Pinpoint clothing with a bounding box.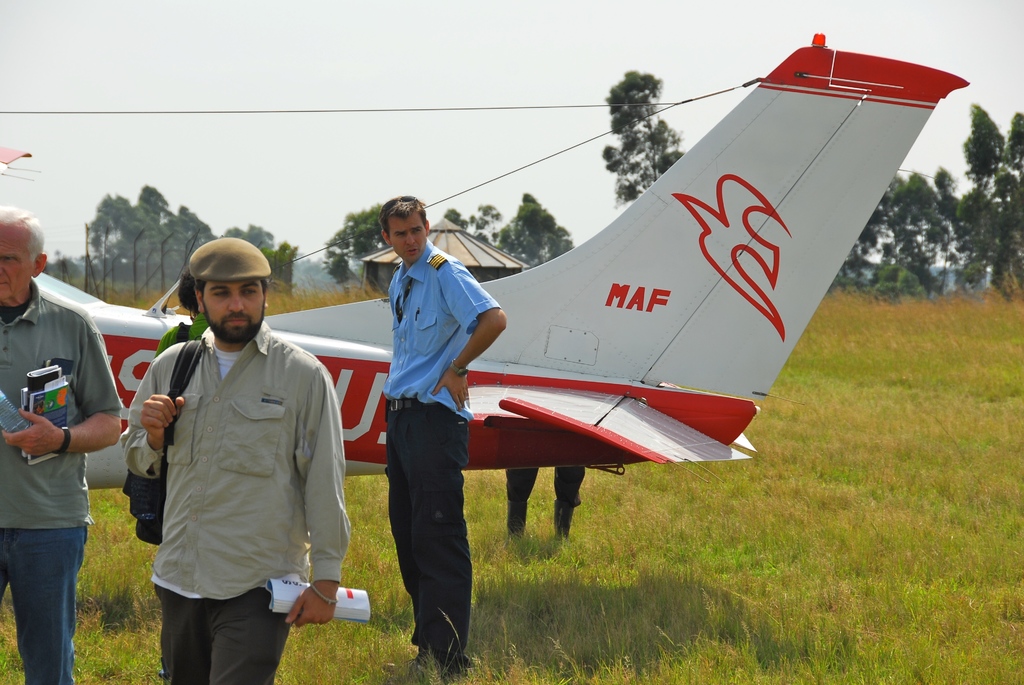
<box>152,313,212,358</box>.
